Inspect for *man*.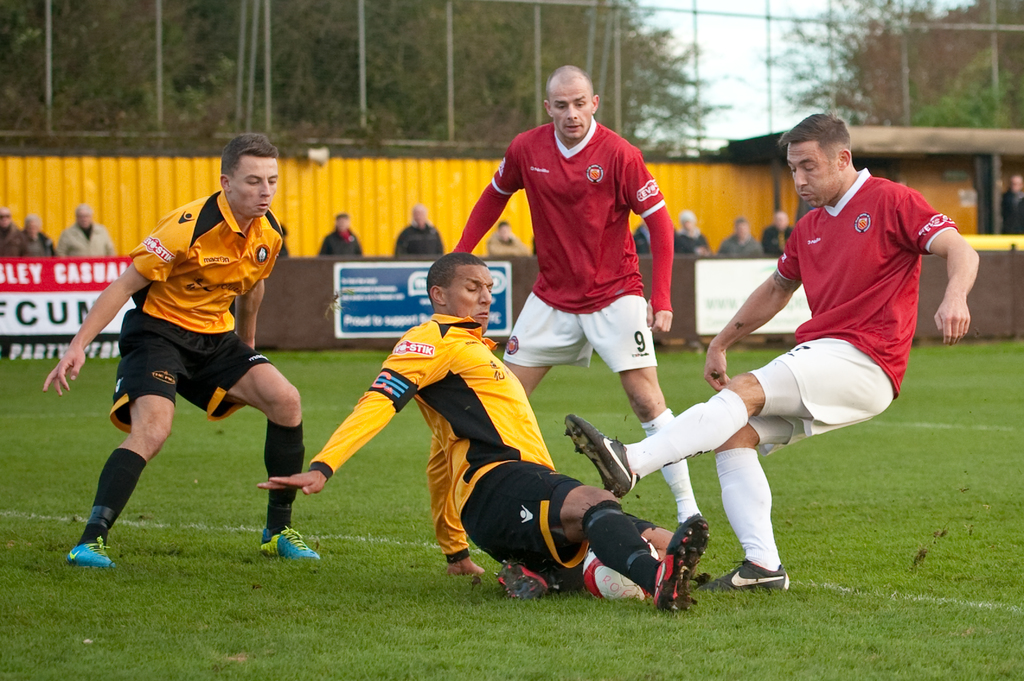
Inspection: bbox=(765, 209, 795, 260).
